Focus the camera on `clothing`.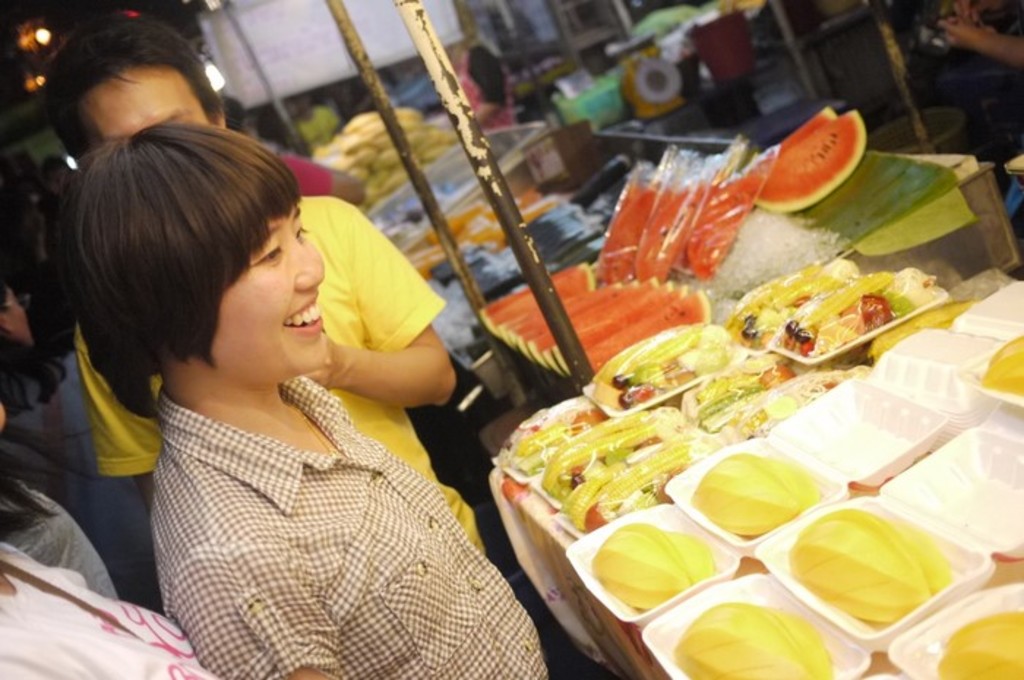
Focus region: {"left": 15, "top": 352, "right": 151, "bottom": 607}.
